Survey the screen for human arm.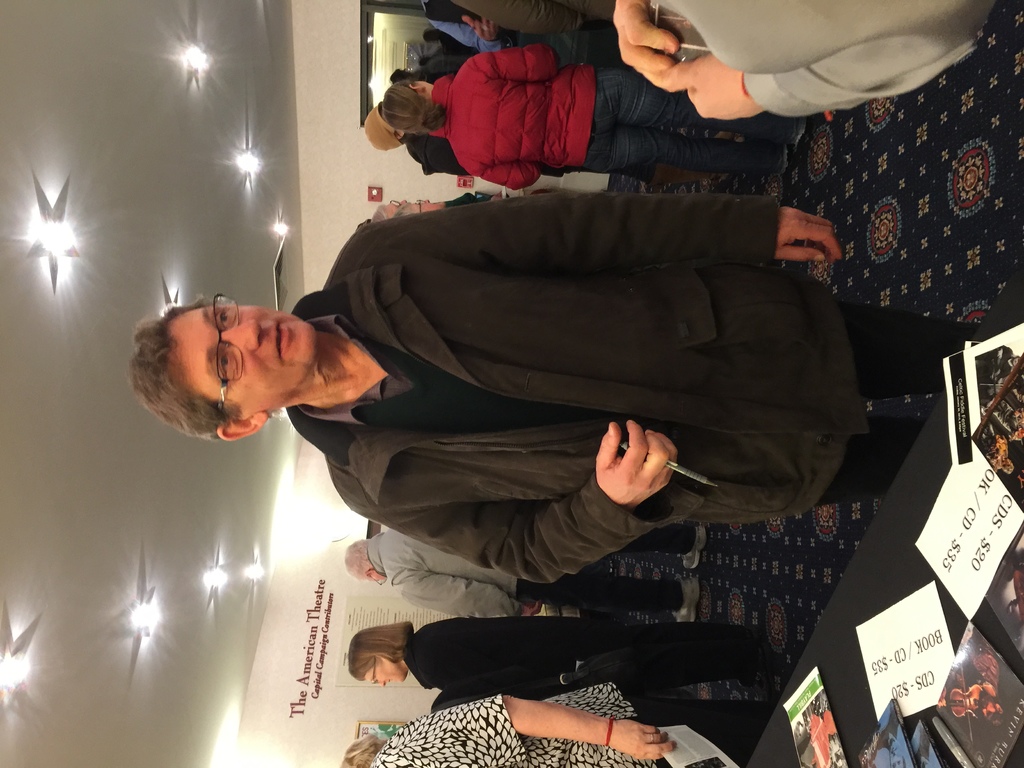
Survey found: (654, 44, 984, 118).
